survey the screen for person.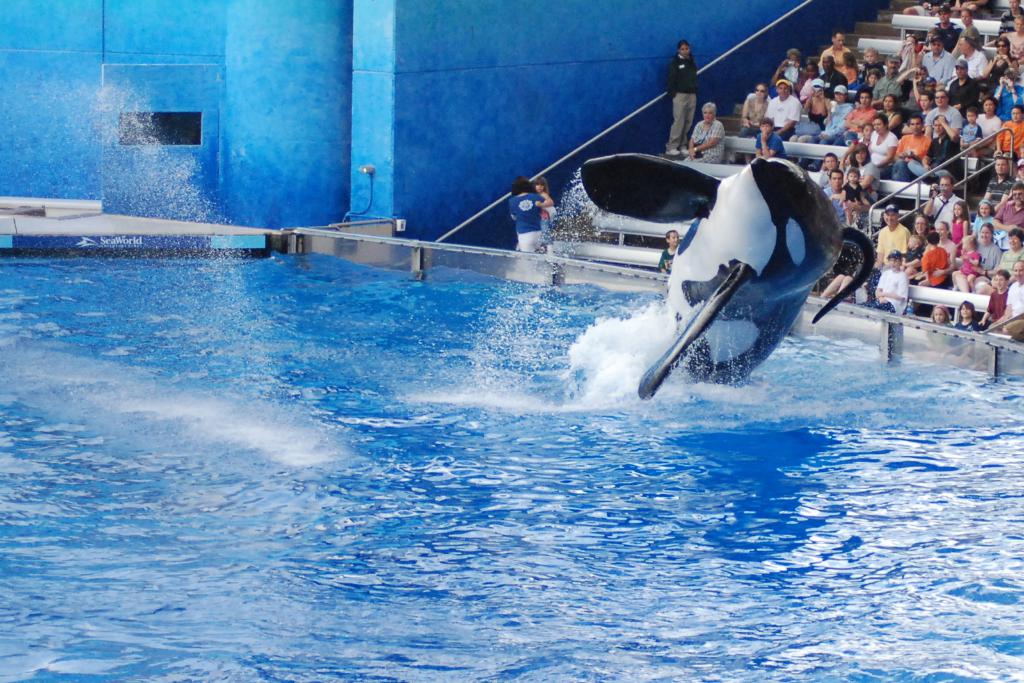
Survey found: bbox=(998, 104, 1023, 156).
